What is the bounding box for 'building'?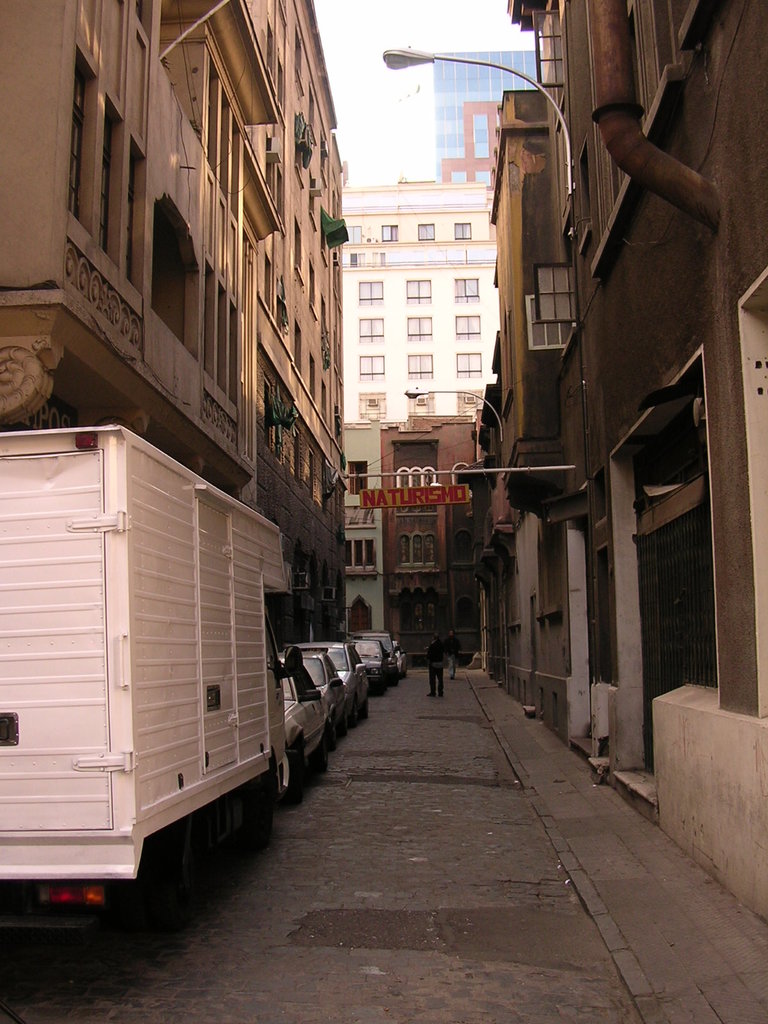
[x1=468, y1=0, x2=767, y2=942].
